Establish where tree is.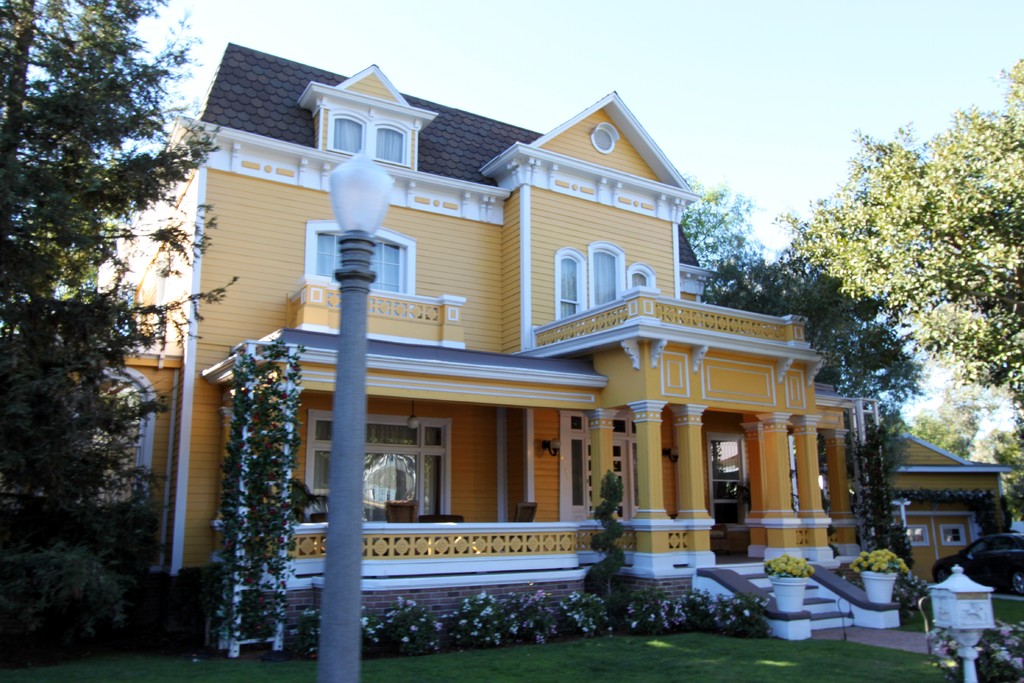
Established at 705:240:929:408.
